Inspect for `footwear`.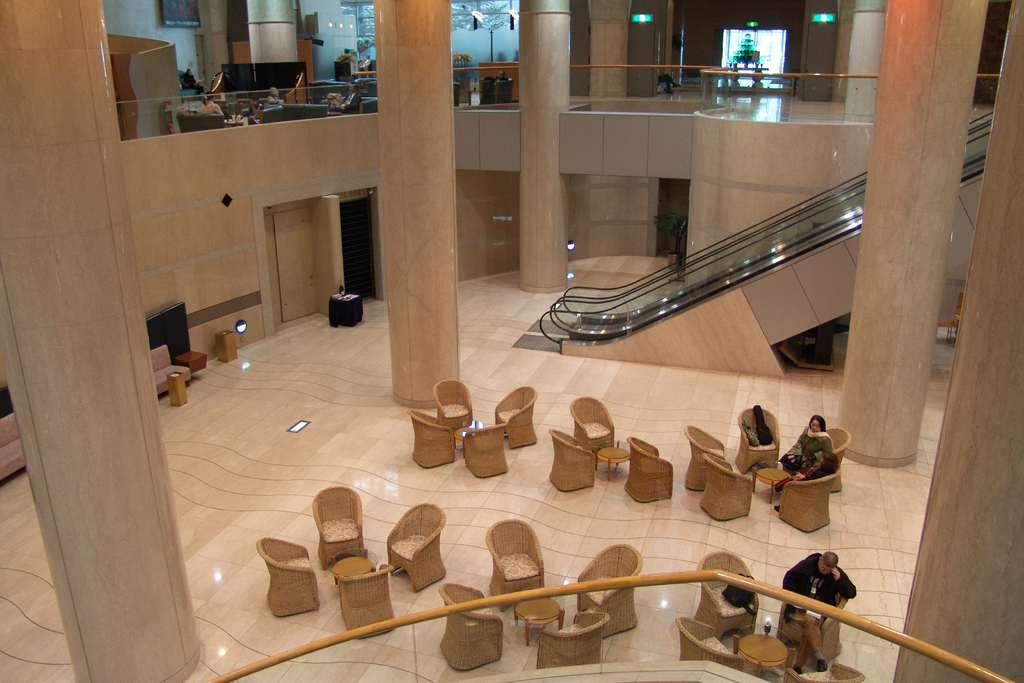
Inspection: Rect(792, 664, 804, 675).
